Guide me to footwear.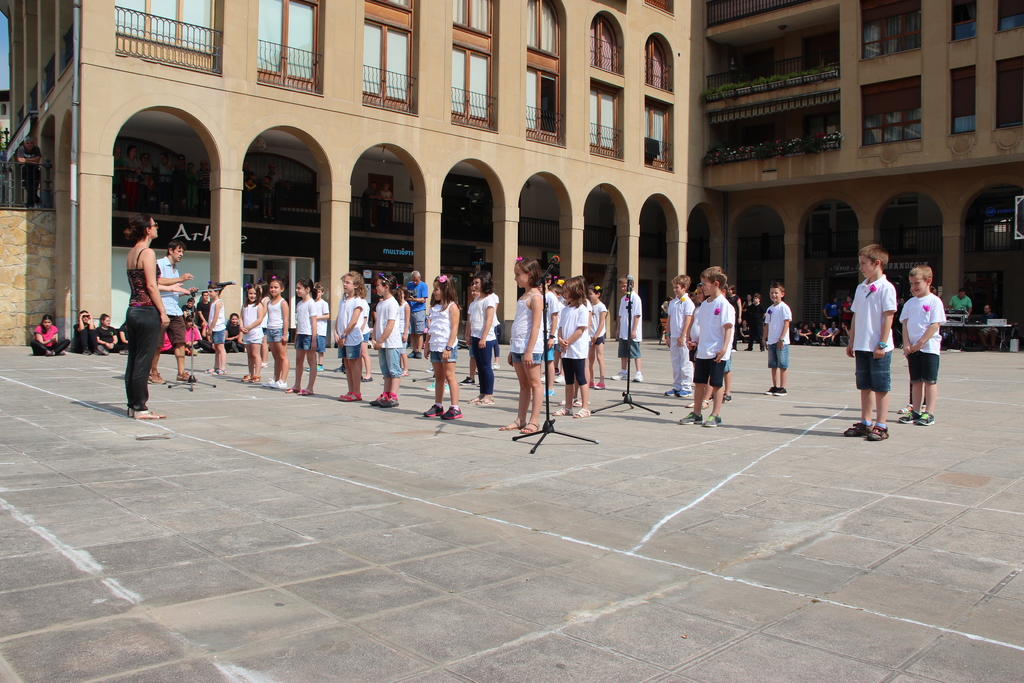
Guidance: Rect(415, 350, 423, 359).
